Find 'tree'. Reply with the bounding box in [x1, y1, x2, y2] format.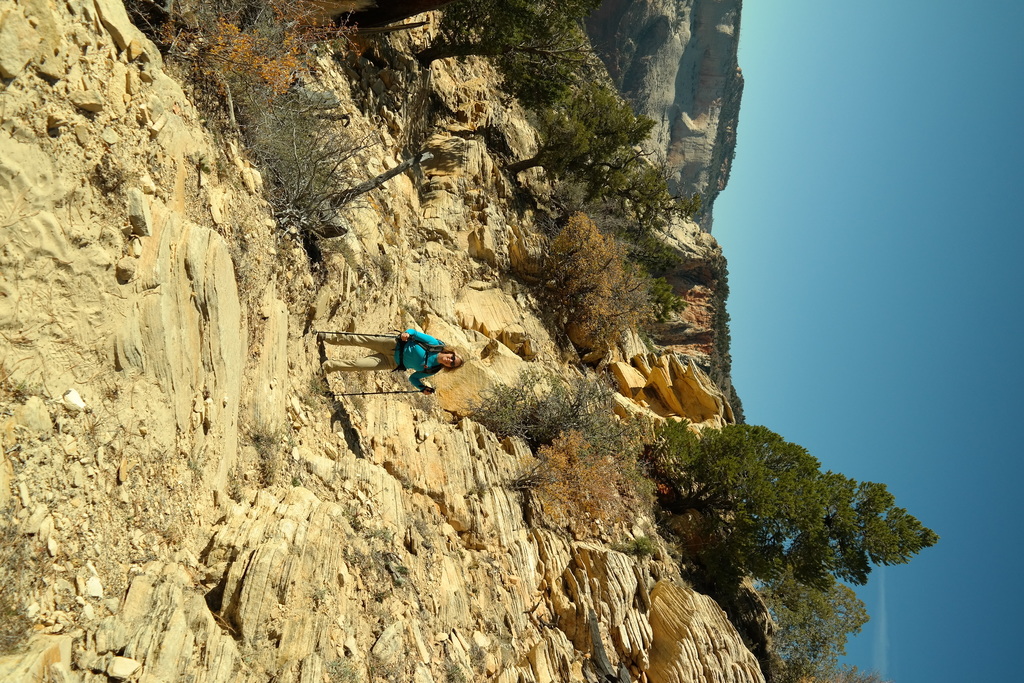
[769, 659, 886, 682].
